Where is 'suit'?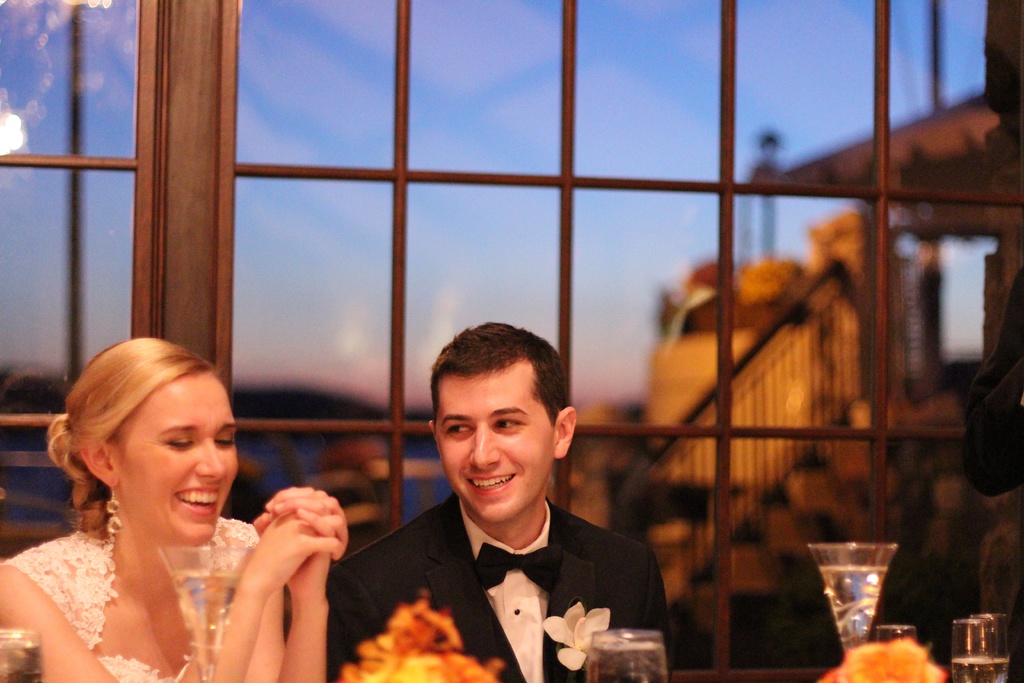
bbox=[333, 447, 664, 664].
